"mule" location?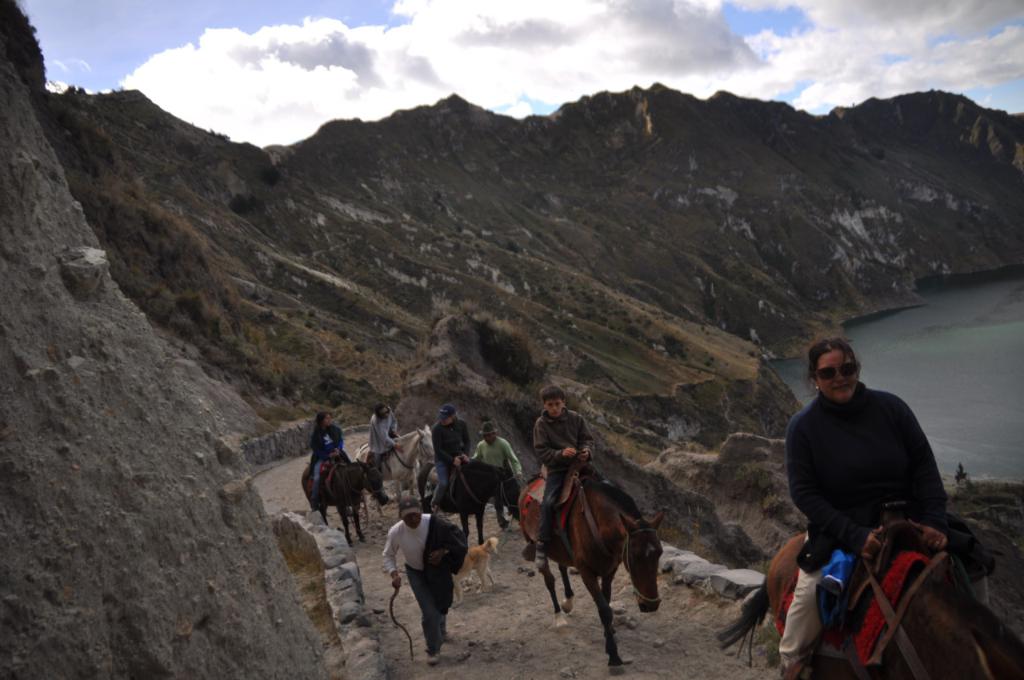
rect(358, 426, 442, 515)
